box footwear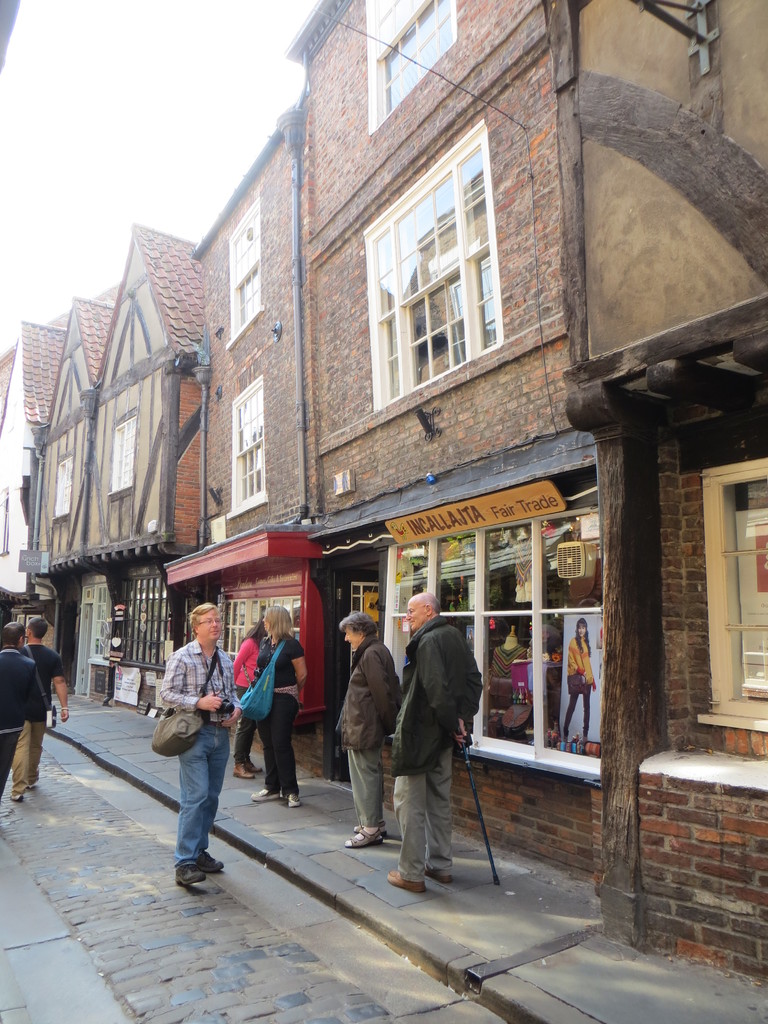
383/871/423/895
